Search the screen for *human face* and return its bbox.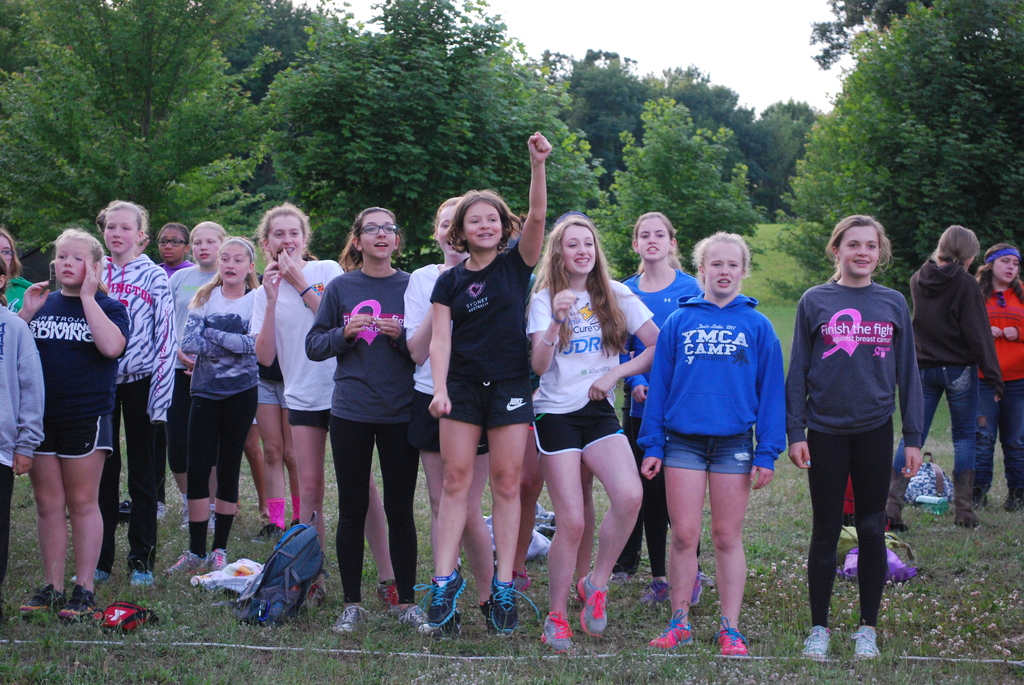
Found: <region>353, 210, 406, 258</region>.
